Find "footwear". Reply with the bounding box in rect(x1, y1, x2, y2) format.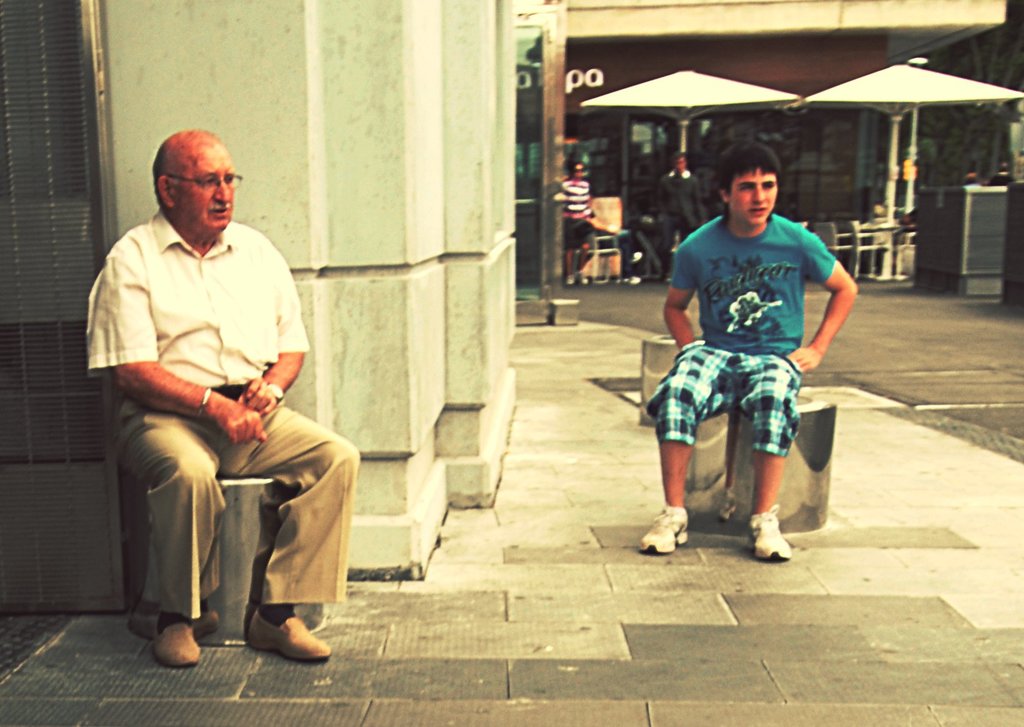
rect(639, 505, 686, 557).
